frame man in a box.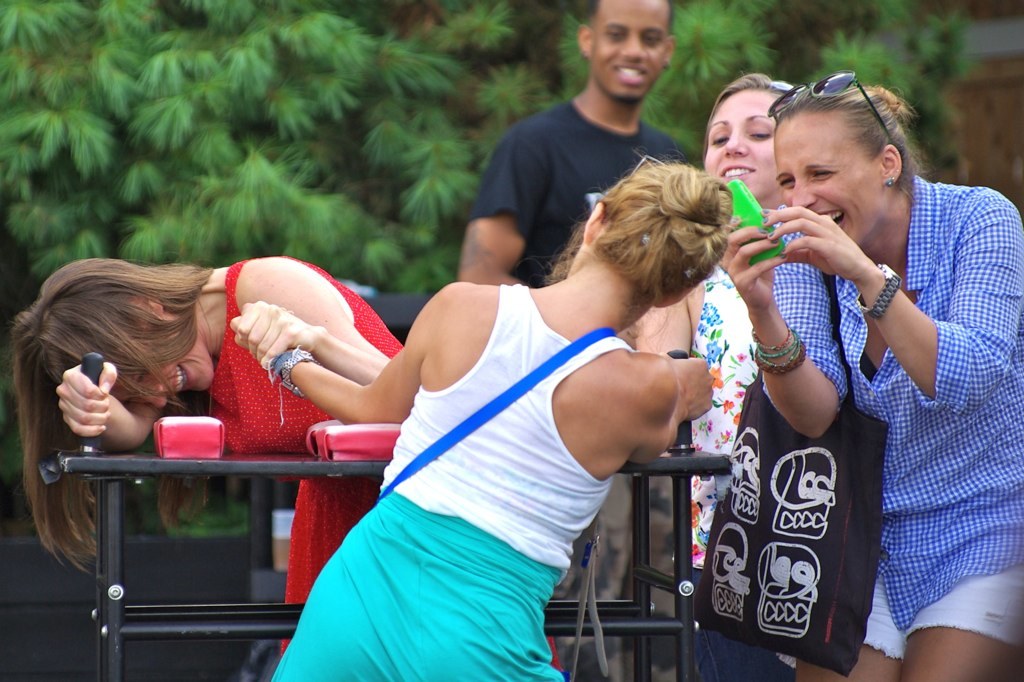
x1=459, y1=0, x2=691, y2=681.
